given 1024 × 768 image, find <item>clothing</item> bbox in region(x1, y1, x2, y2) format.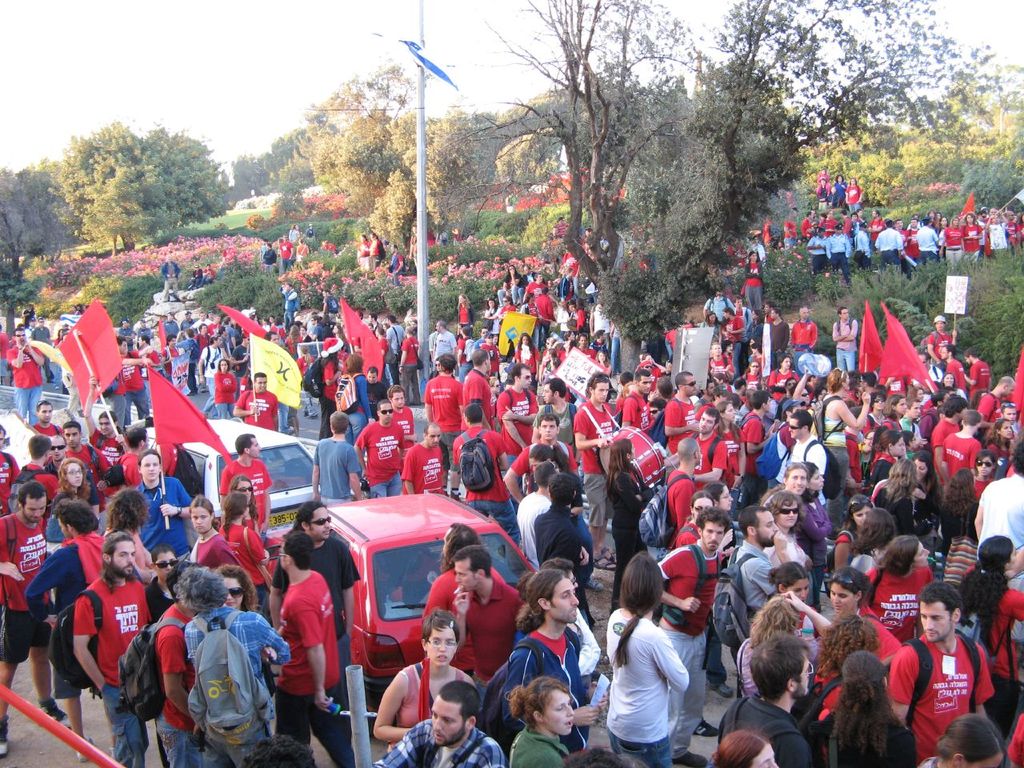
region(276, 237, 296, 270).
